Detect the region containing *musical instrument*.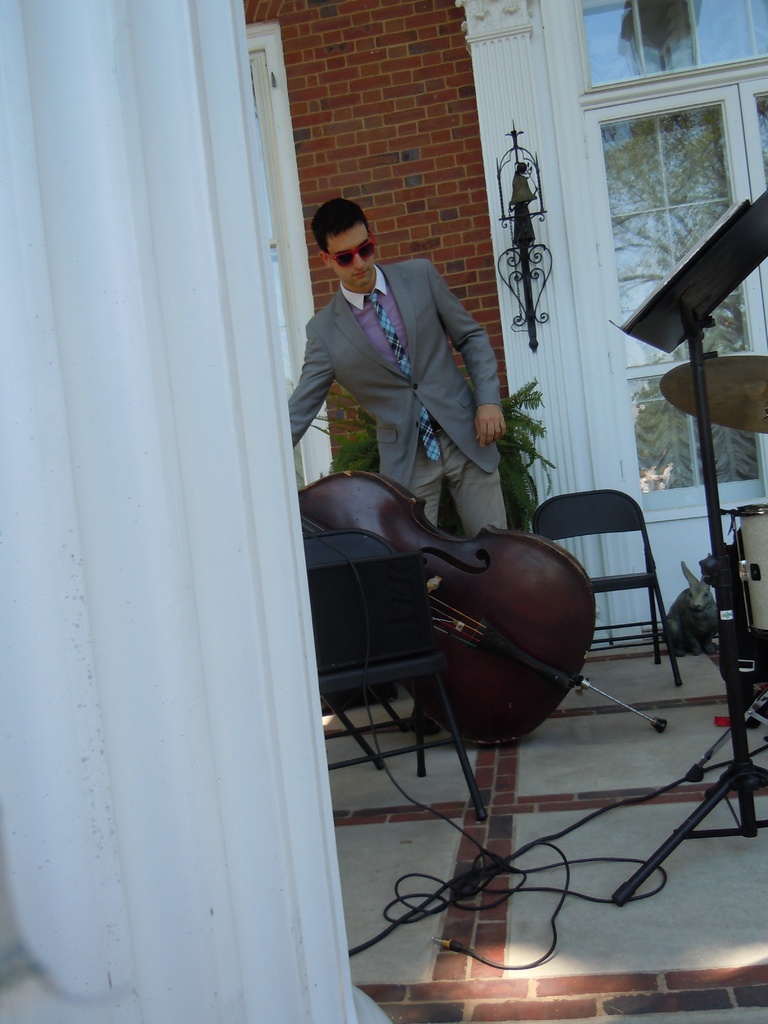
(735, 493, 767, 648).
